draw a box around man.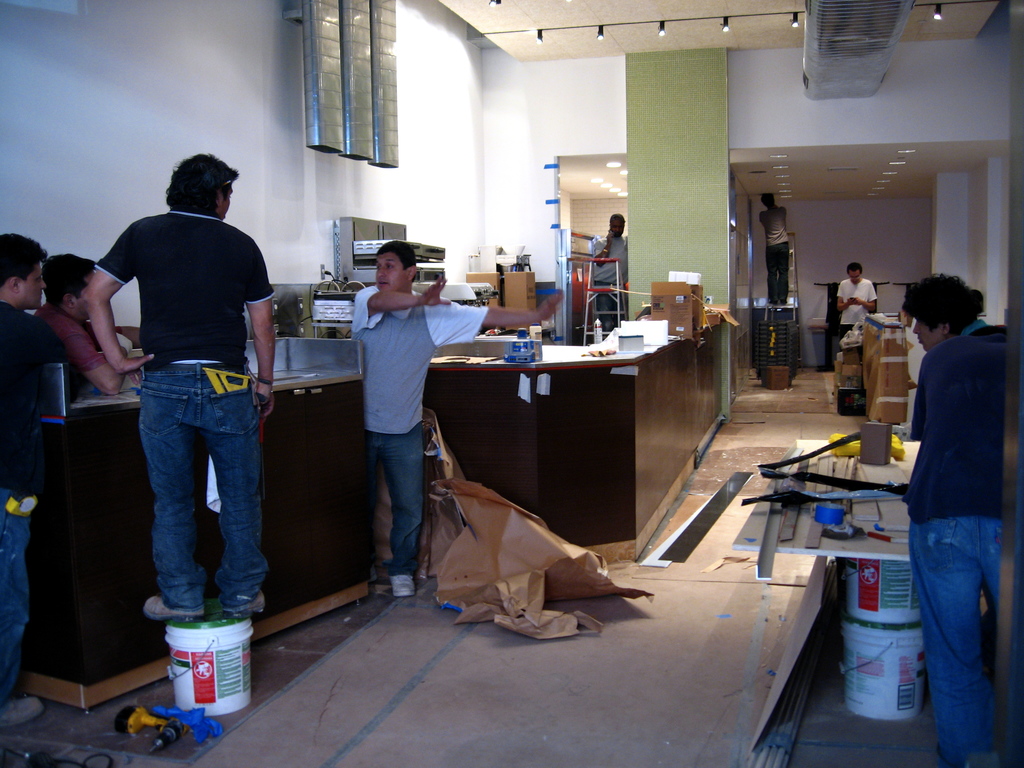
[757, 189, 789, 307].
